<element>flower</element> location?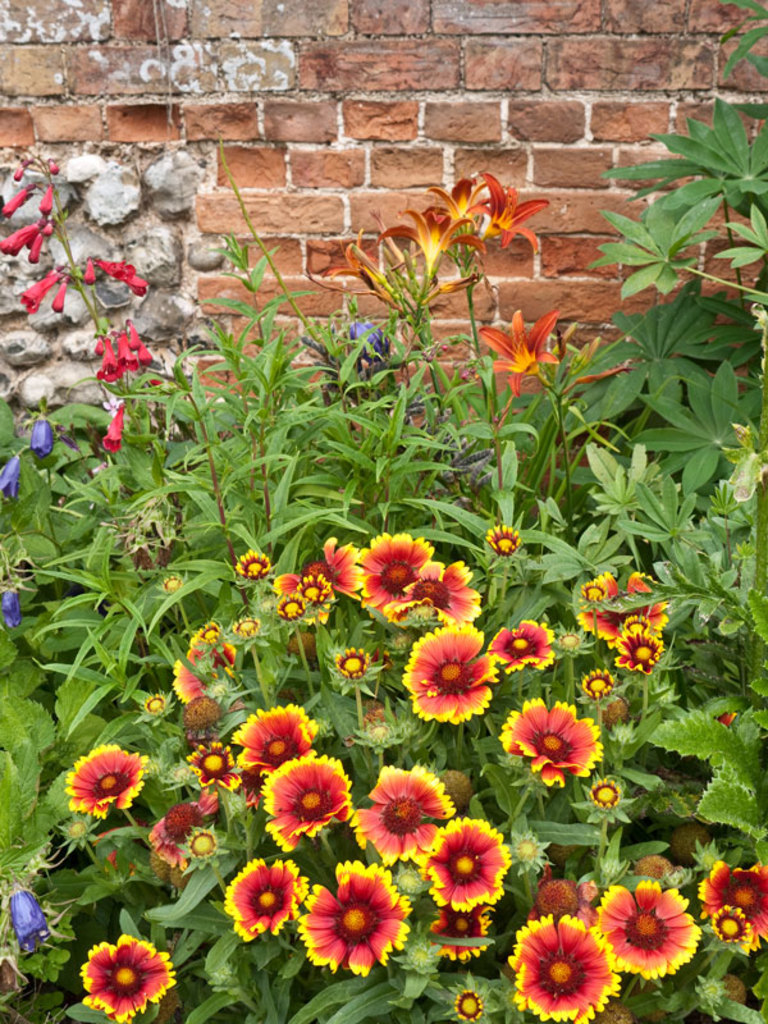
rect(163, 803, 201, 835)
